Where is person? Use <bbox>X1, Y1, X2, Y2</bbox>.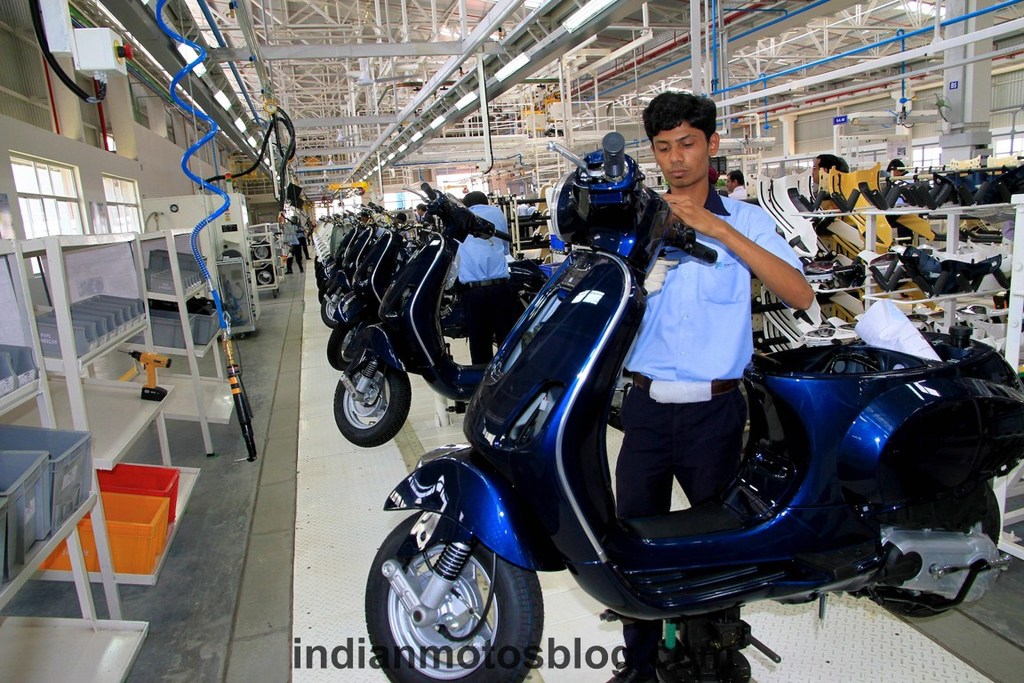
<bbox>833, 156, 848, 173</bbox>.
